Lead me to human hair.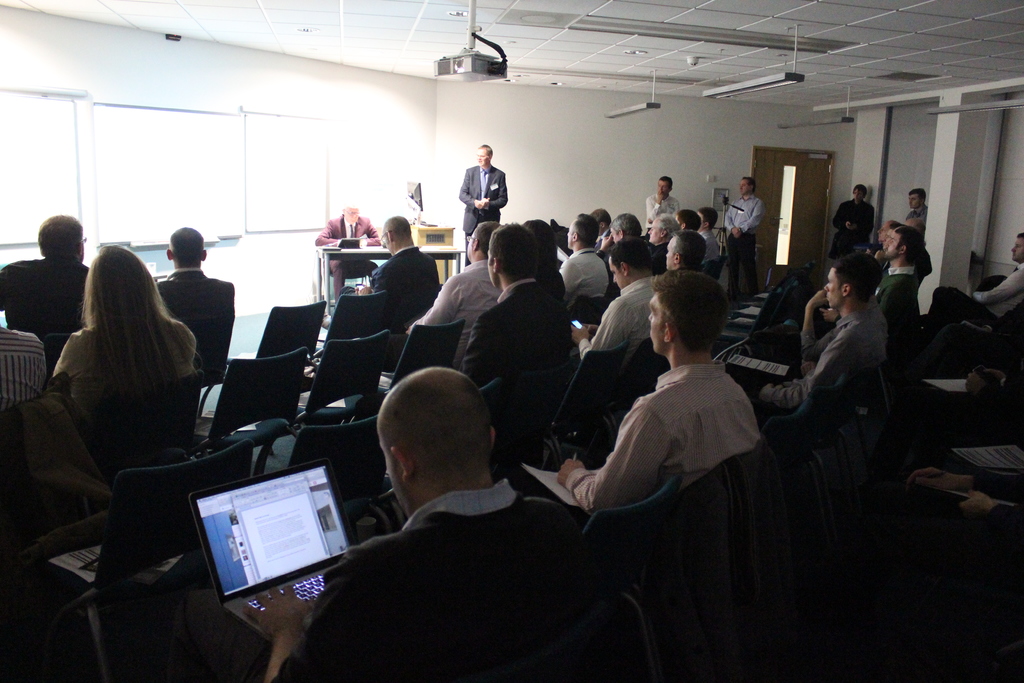
Lead to box=[852, 183, 867, 198].
